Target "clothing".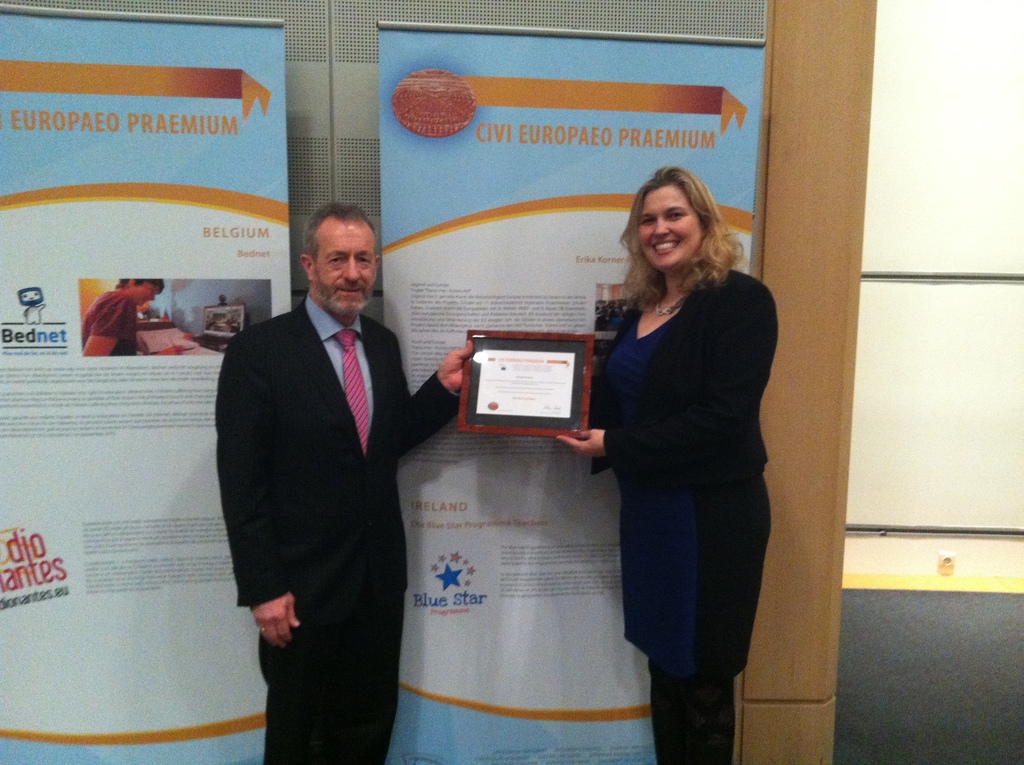
Target region: 578,243,780,737.
